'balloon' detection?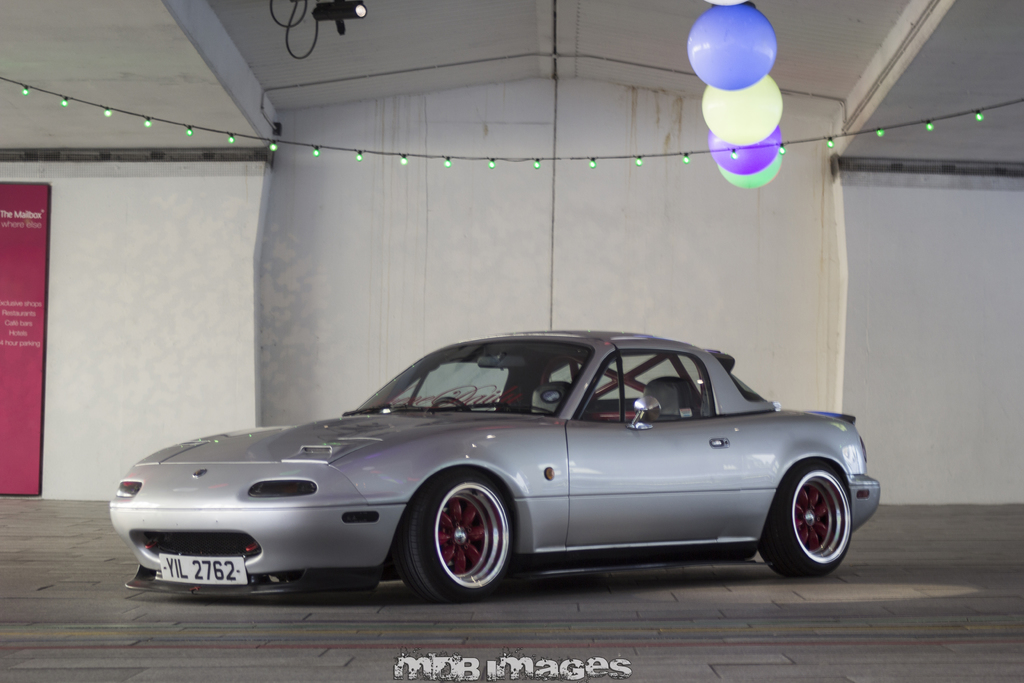
718 144 781 186
